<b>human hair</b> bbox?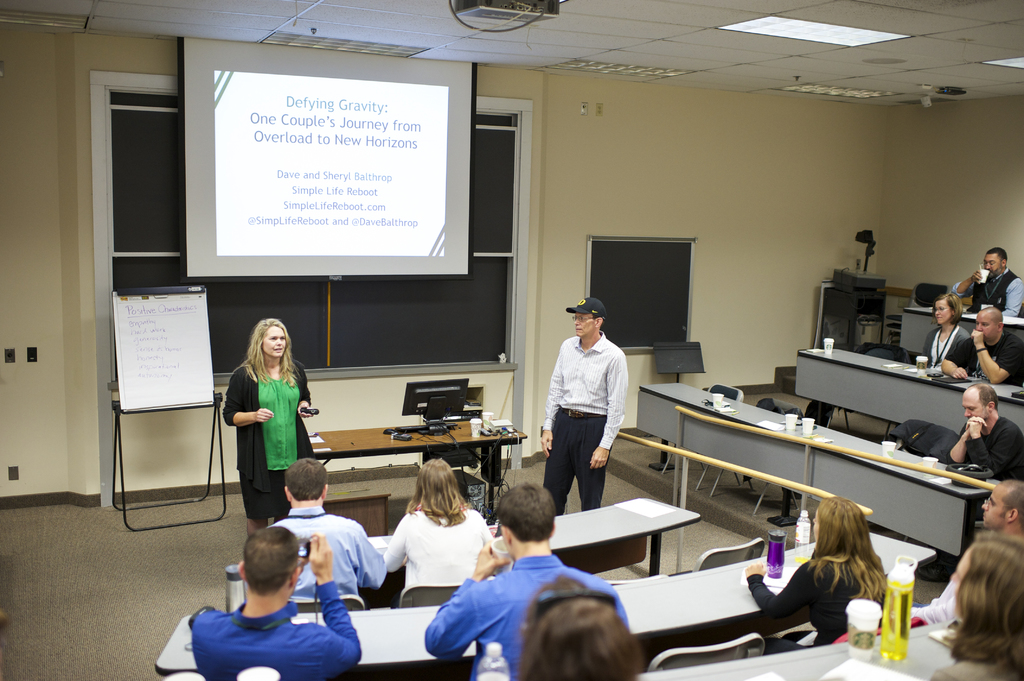
807/511/897/621
